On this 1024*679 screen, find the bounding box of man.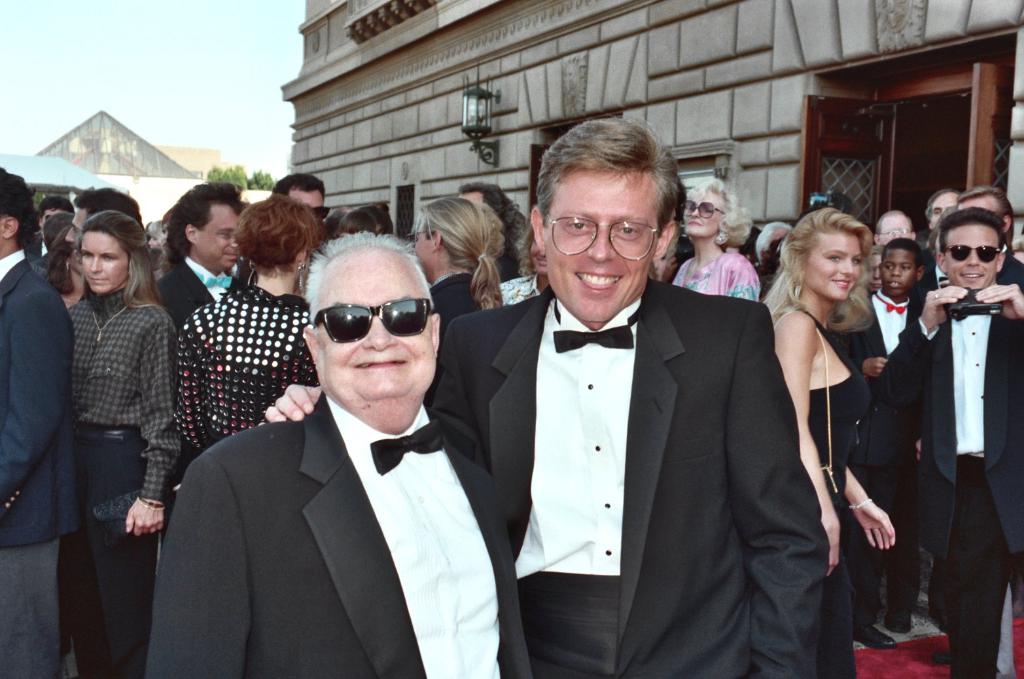
Bounding box: box=[160, 240, 526, 650].
